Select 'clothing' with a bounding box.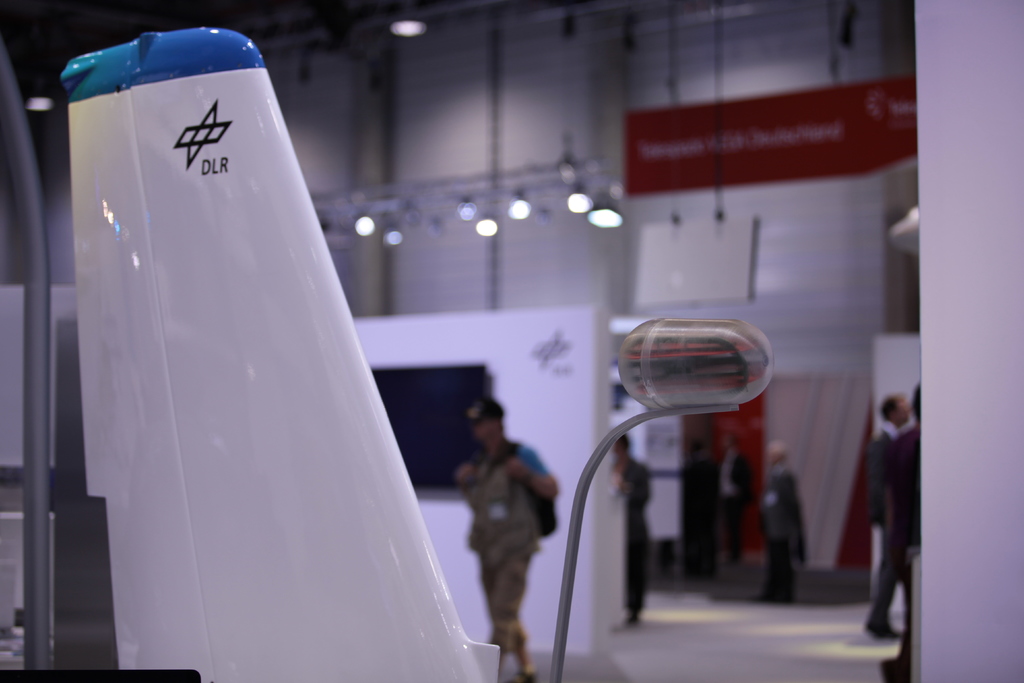
{"x1": 865, "y1": 527, "x2": 901, "y2": 639}.
